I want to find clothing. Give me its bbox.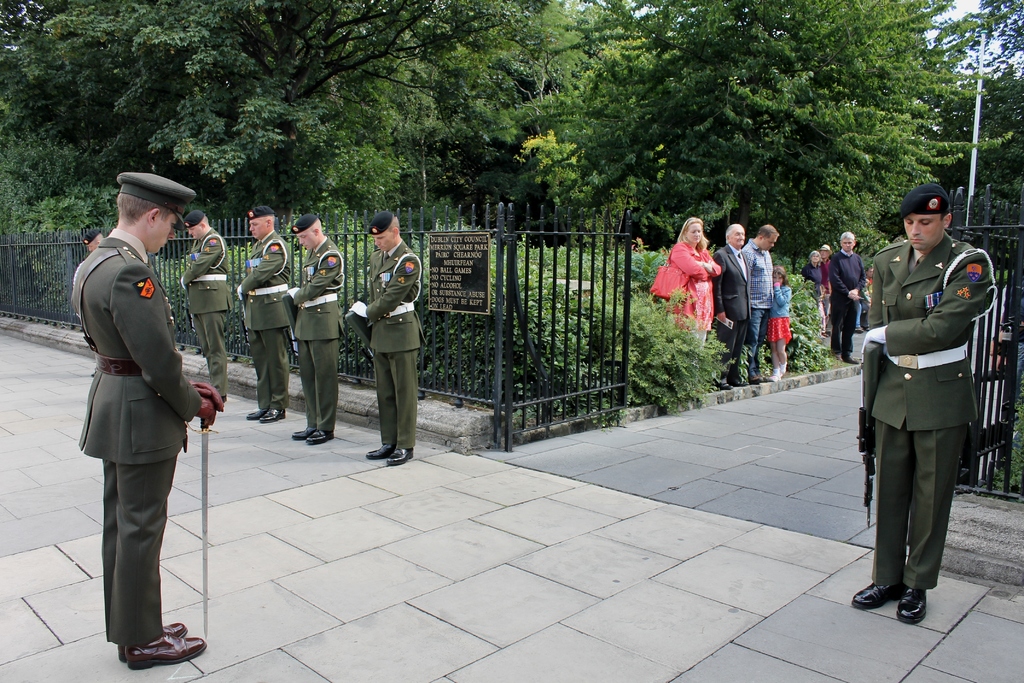
(291,236,344,431).
